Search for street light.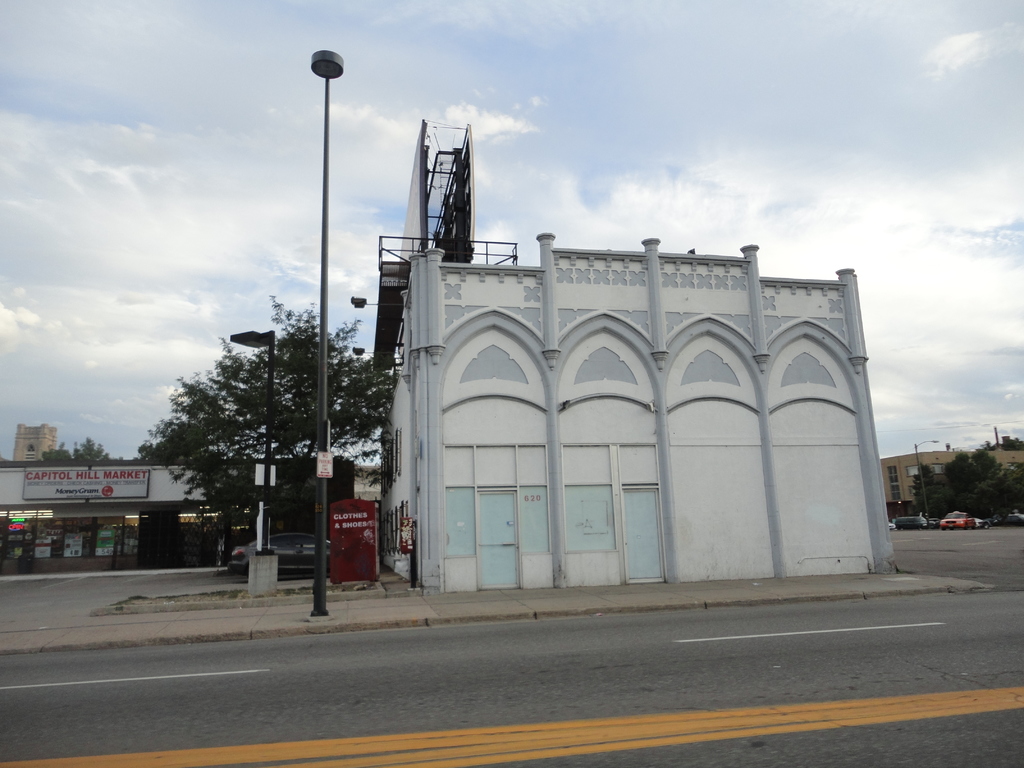
Found at x1=310, y1=37, x2=340, y2=600.
